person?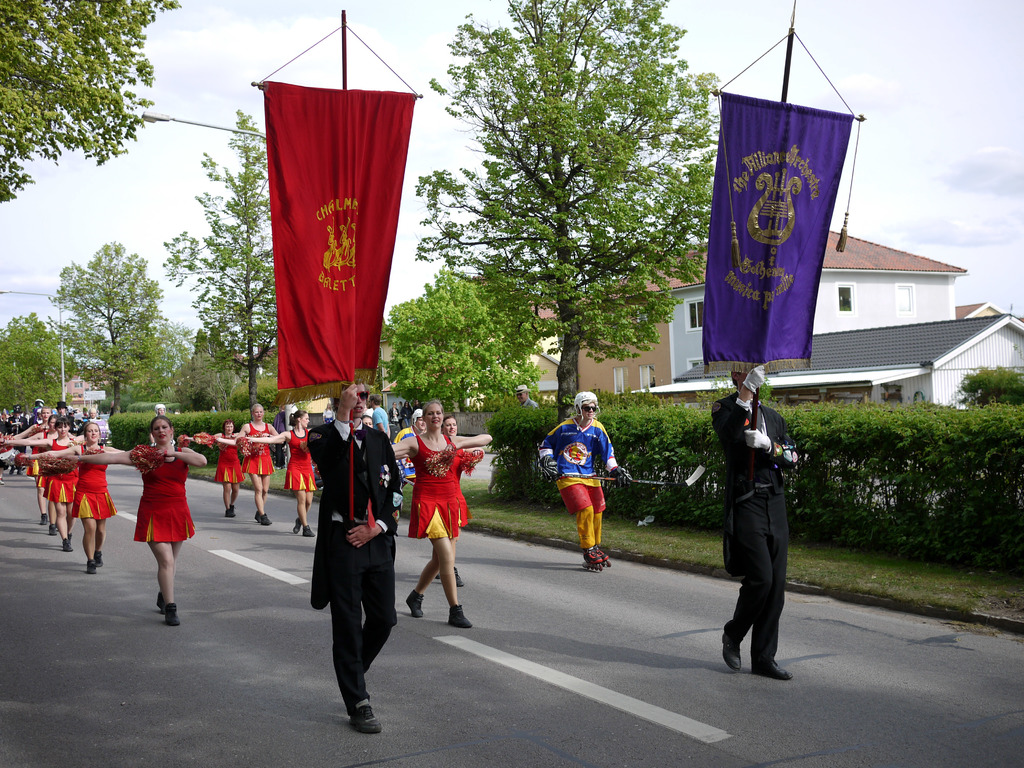
511/383/540/406
